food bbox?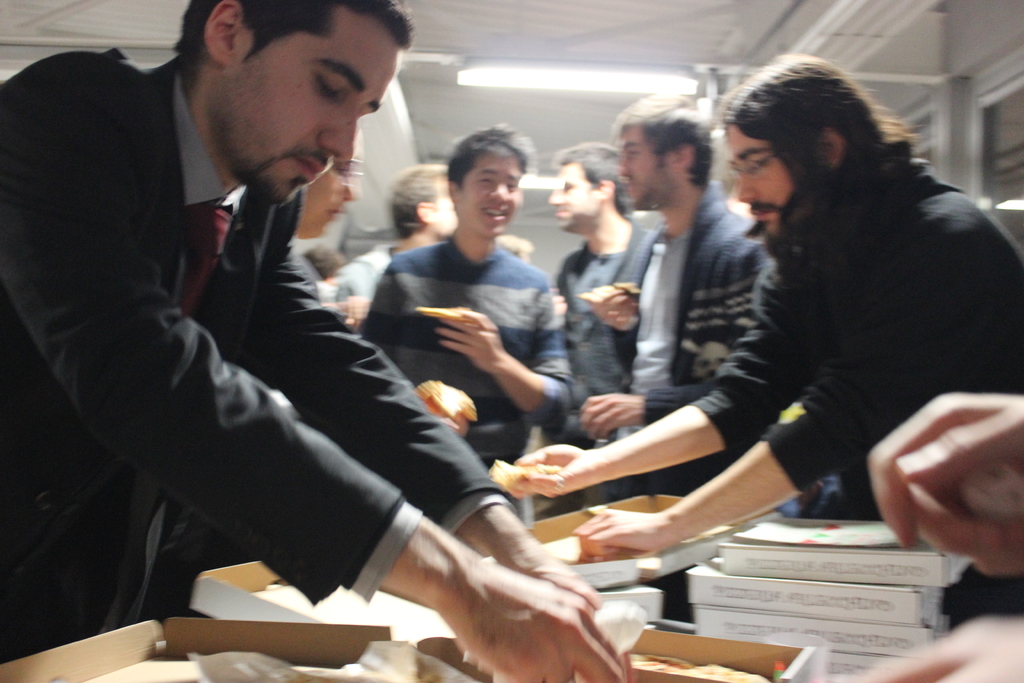
[left=632, top=655, right=767, bottom=682]
